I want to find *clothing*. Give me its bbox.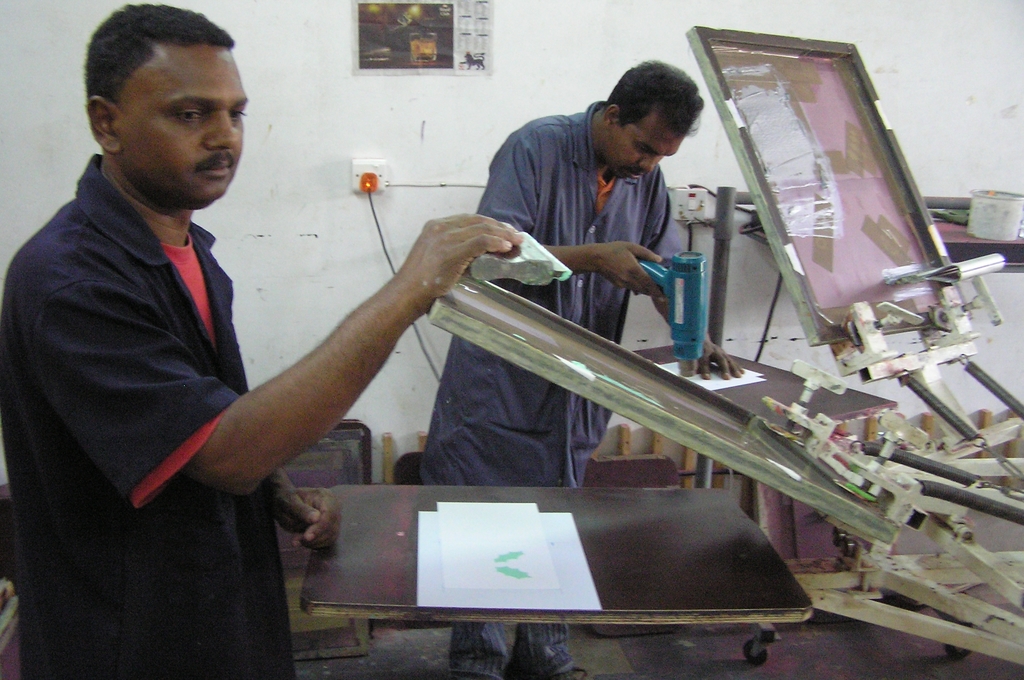
x1=415 y1=95 x2=691 y2=675.
